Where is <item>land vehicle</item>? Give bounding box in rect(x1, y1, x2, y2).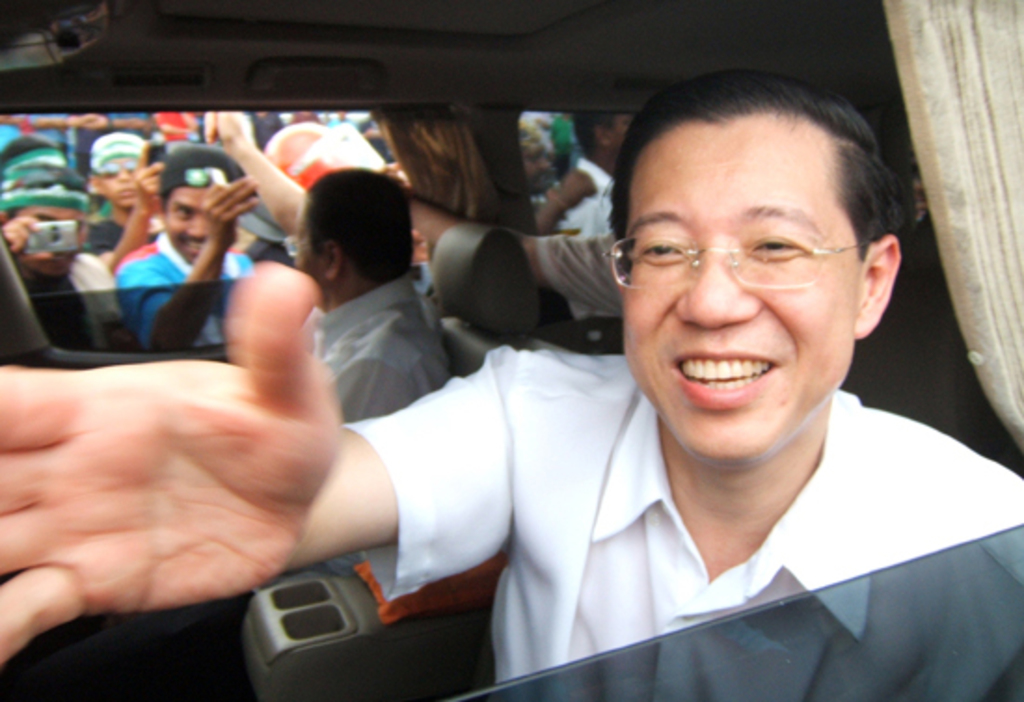
rect(20, 35, 922, 670).
